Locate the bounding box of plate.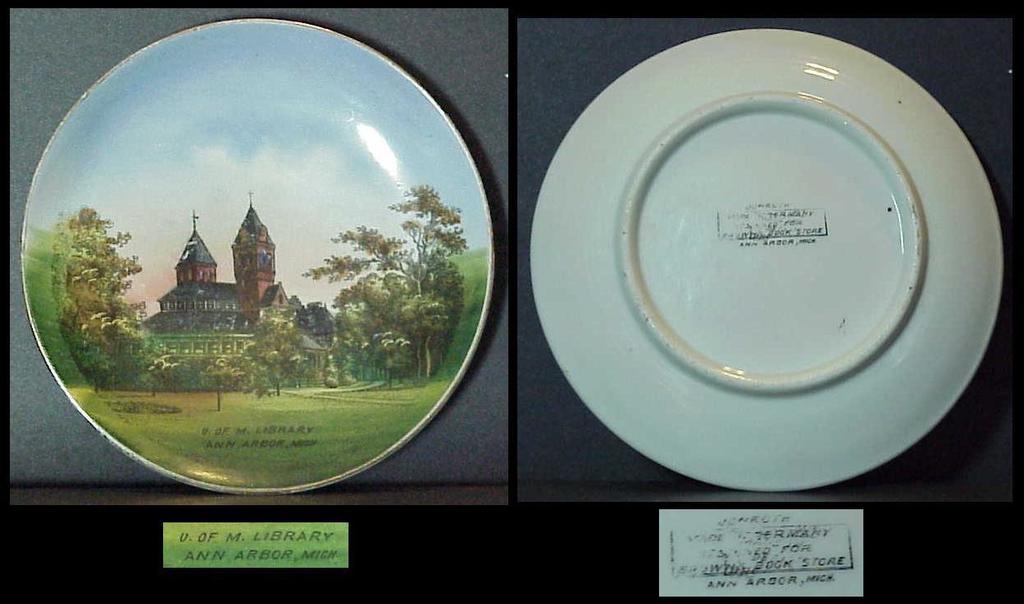
Bounding box: Rect(22, 18, 496, 496).
